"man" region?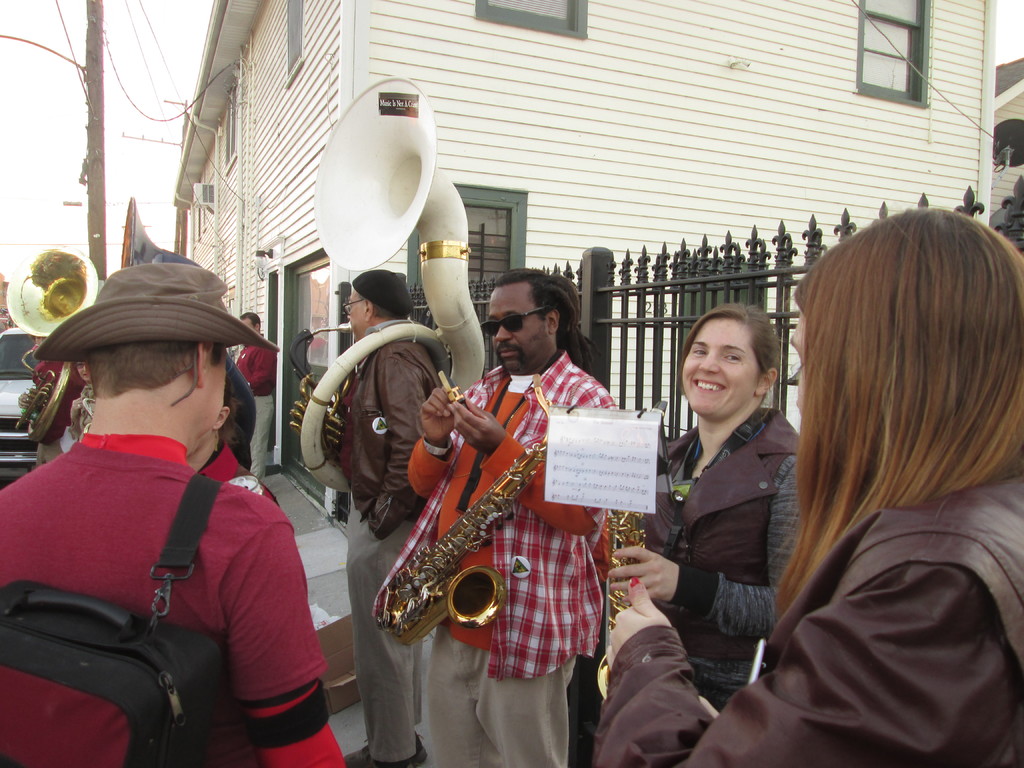
rect(344, 270, 456, 767)
